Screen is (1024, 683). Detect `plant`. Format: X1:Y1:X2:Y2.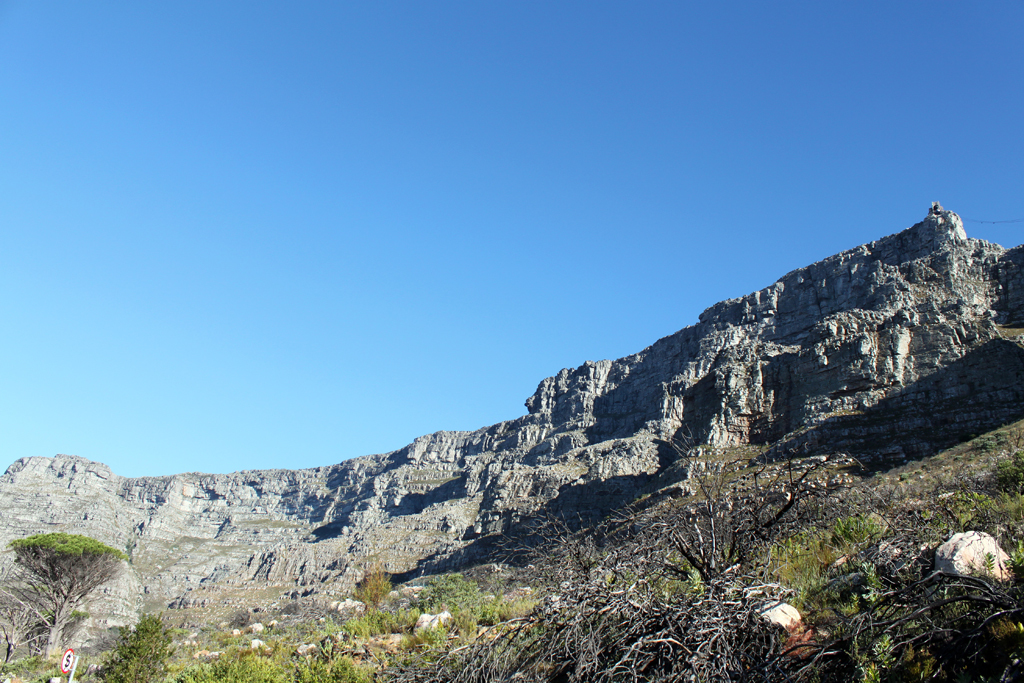
850:627:908:682.
